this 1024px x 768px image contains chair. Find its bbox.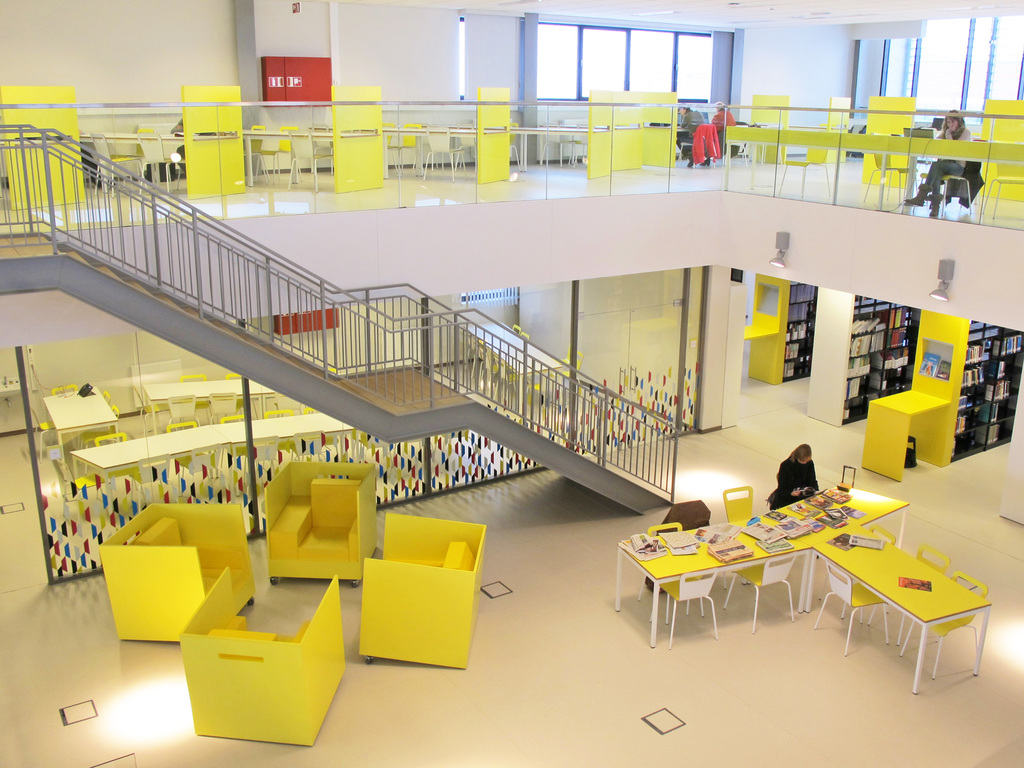
{"left": 232, "top": 369, "right": 252, "bottom": 376}.
